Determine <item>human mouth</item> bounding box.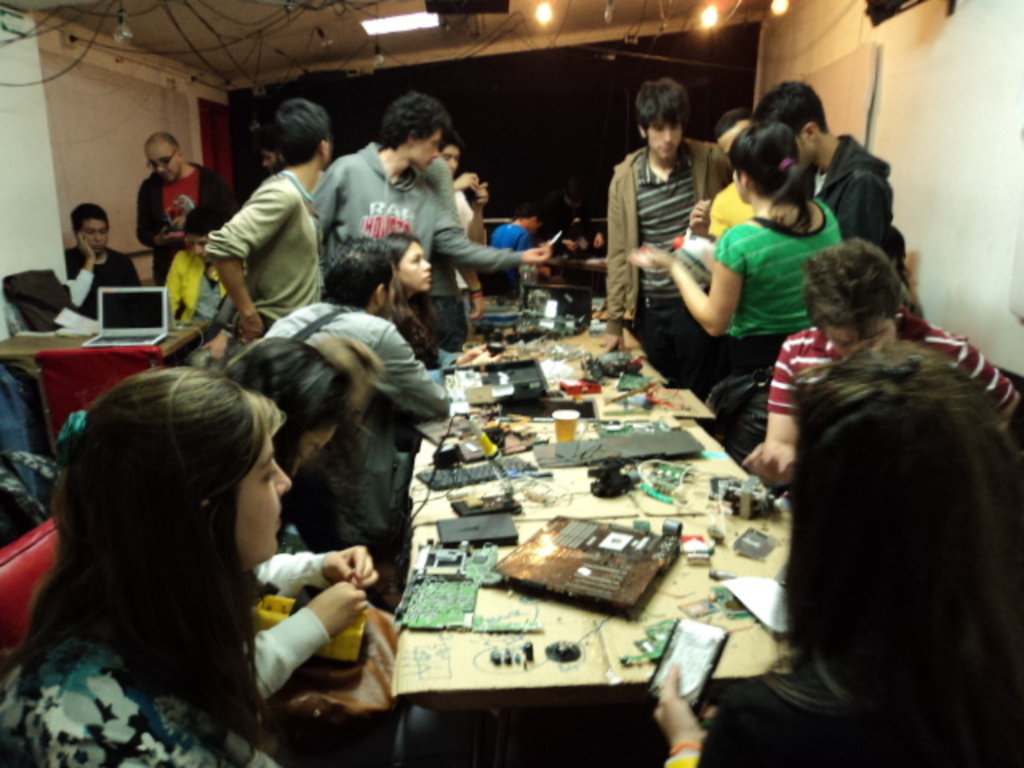
Determined: 421,275,432,280.
